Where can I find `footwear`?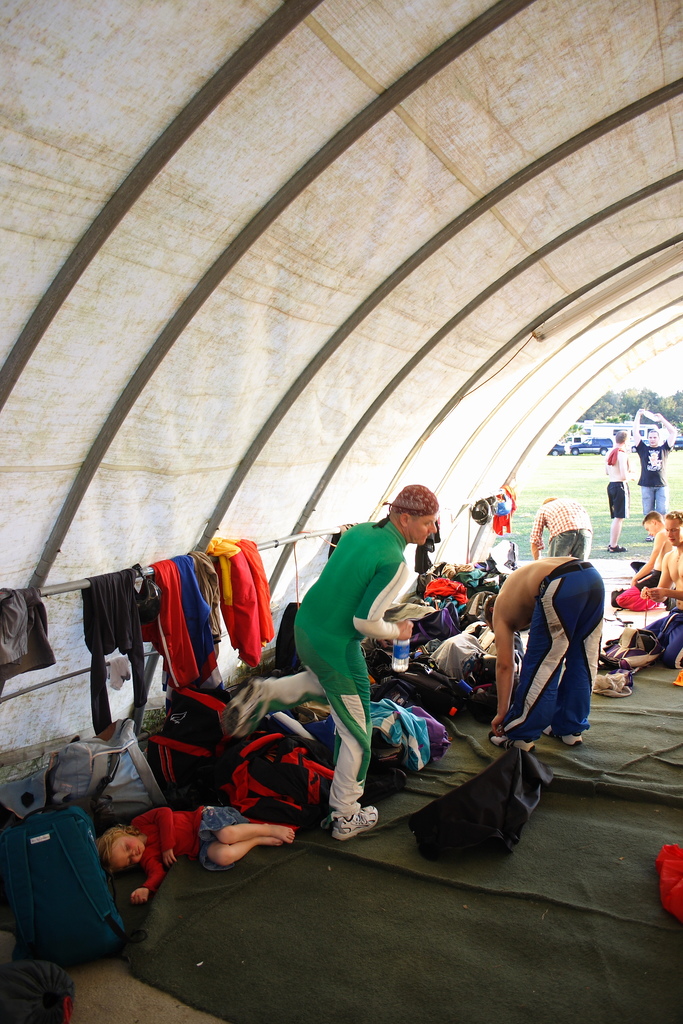
You can find it at crop(334, 803, 371, 838).
